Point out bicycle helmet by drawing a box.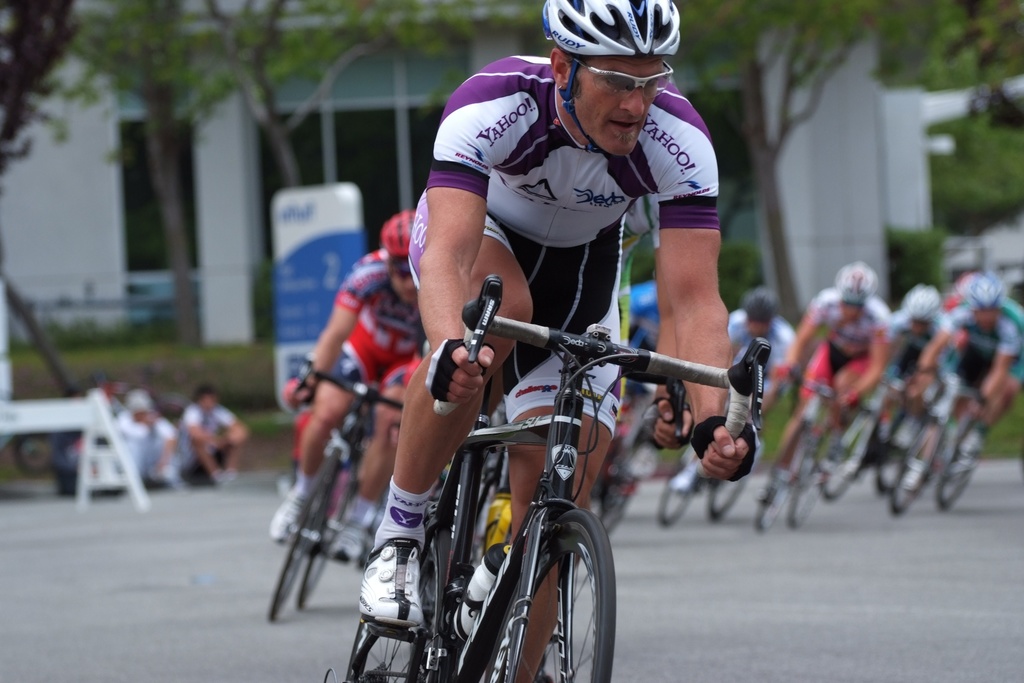
<bbox>834, 261, 868, 304</bbox>.
